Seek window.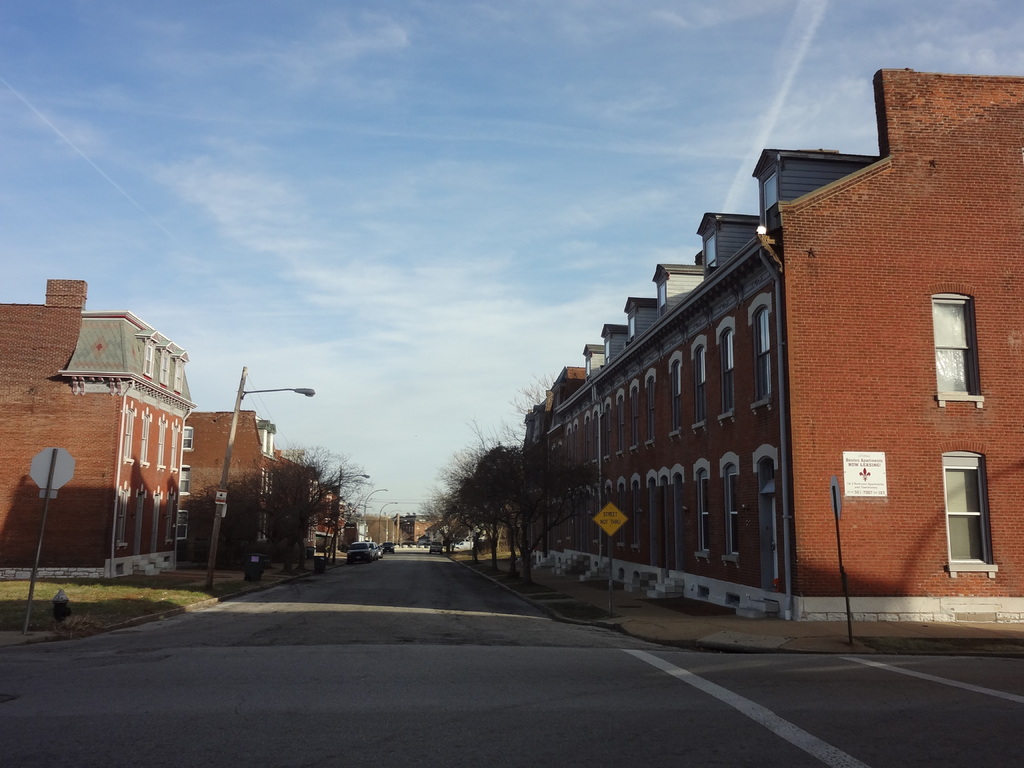
[159,352,169,385].
